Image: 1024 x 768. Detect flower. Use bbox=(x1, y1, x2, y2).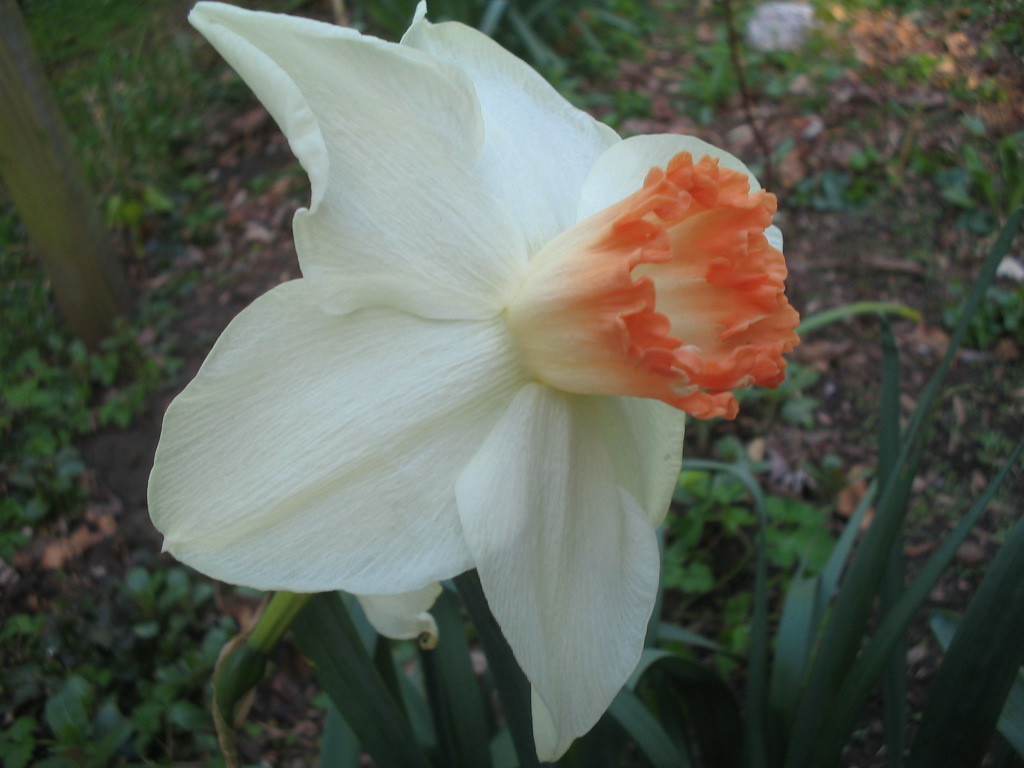
bbox=(146, 0, 808, 765).
